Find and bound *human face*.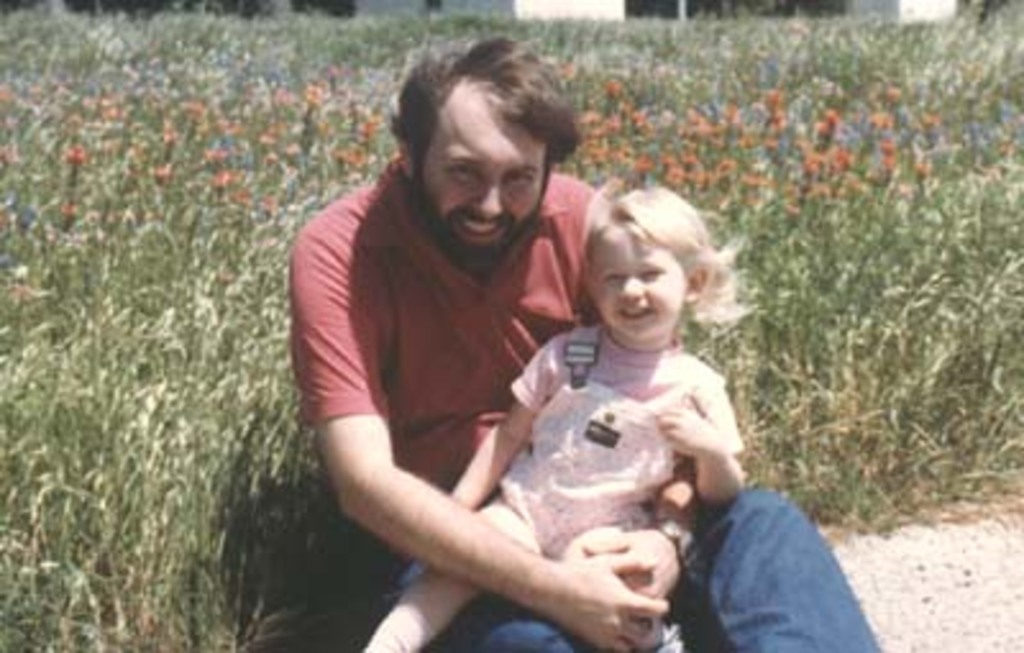
Bound: [589,223,684,338].
